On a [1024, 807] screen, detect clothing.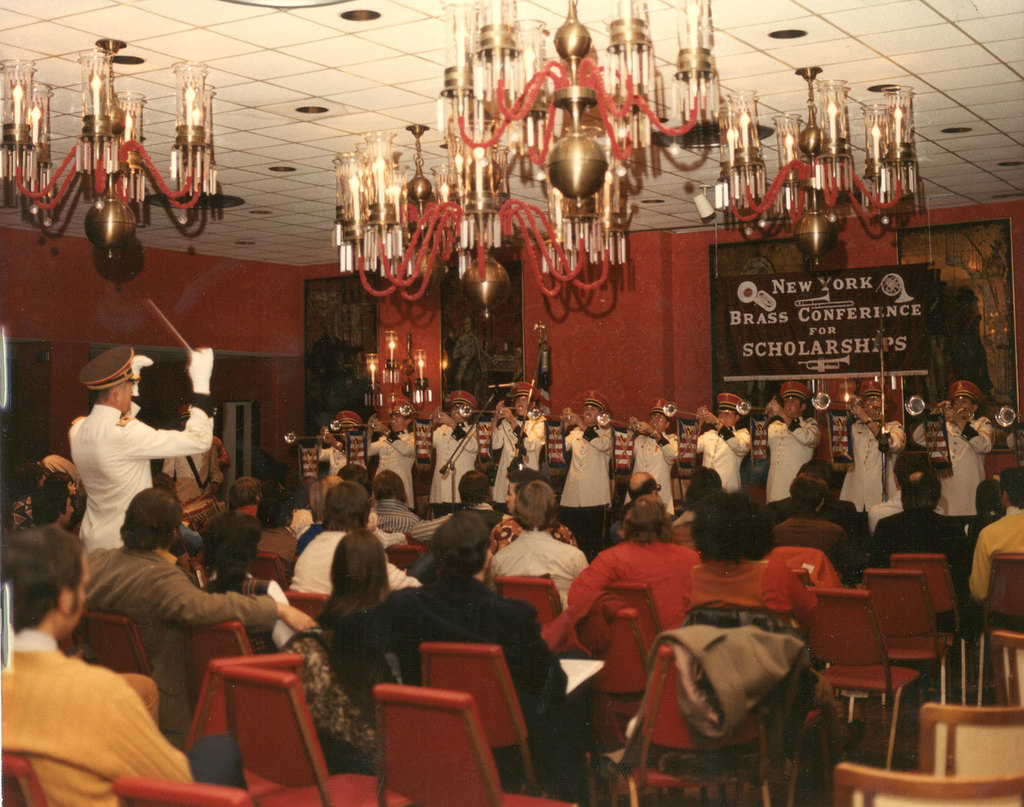
640,426,675,530.
